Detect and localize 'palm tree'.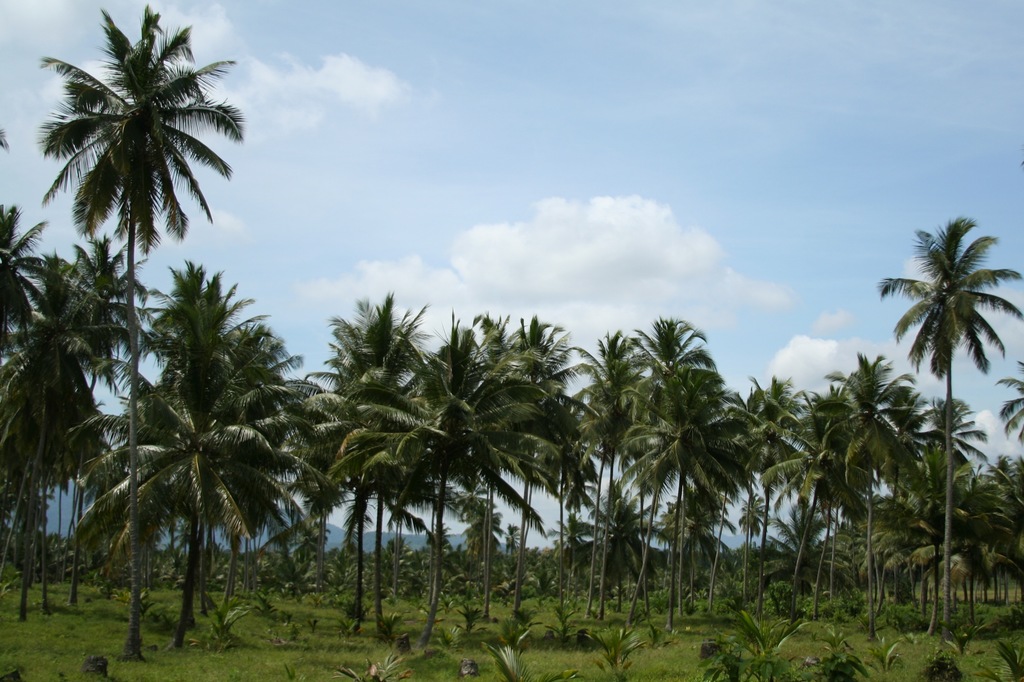
Localized at [x1=461, y1=360, x2=578, y2=563].
